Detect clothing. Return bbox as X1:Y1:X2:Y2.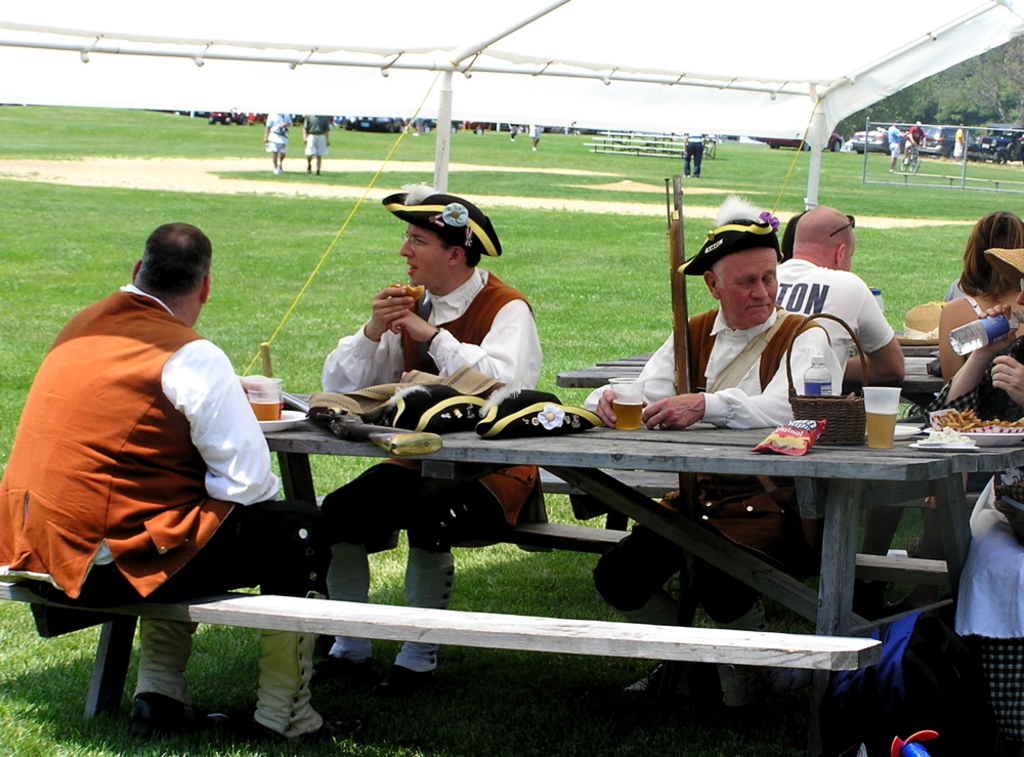
957:482:1023:744.
